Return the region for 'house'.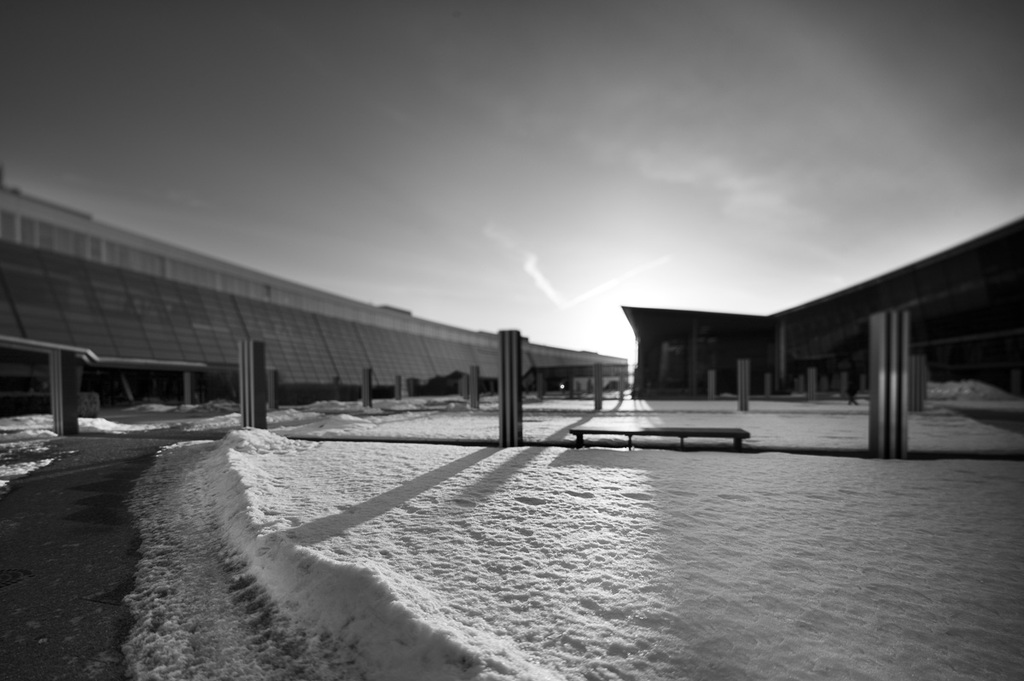
0, 187, 501, 345.
